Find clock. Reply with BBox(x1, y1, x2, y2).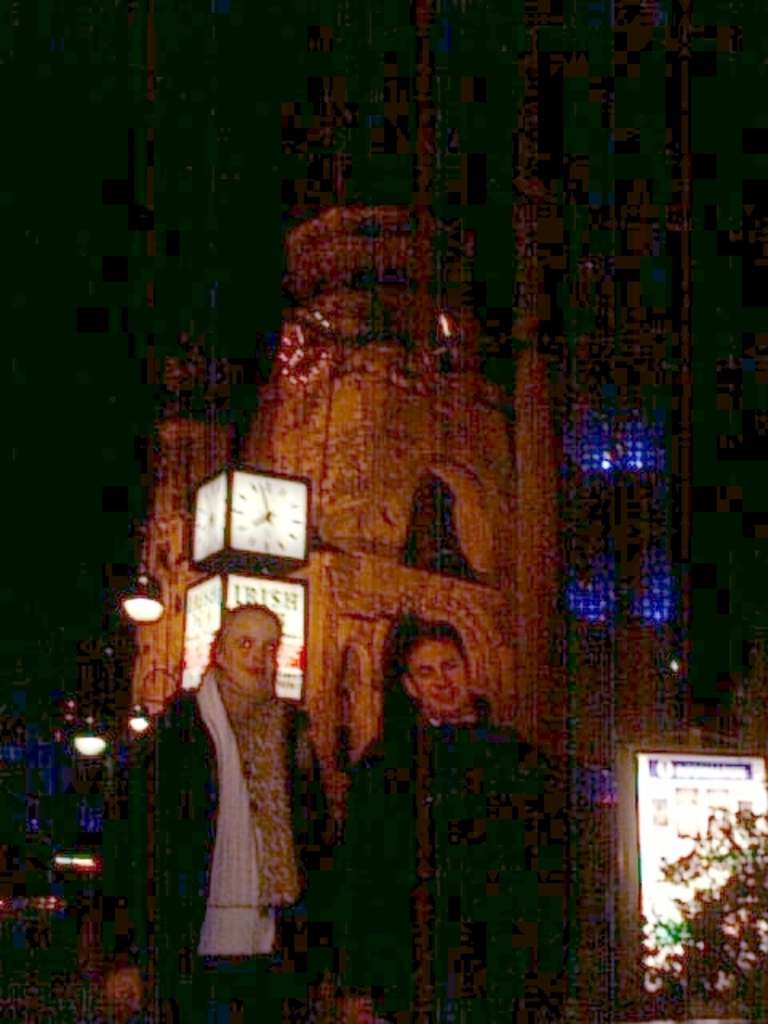
BBox(190, 469, 230, 566).
